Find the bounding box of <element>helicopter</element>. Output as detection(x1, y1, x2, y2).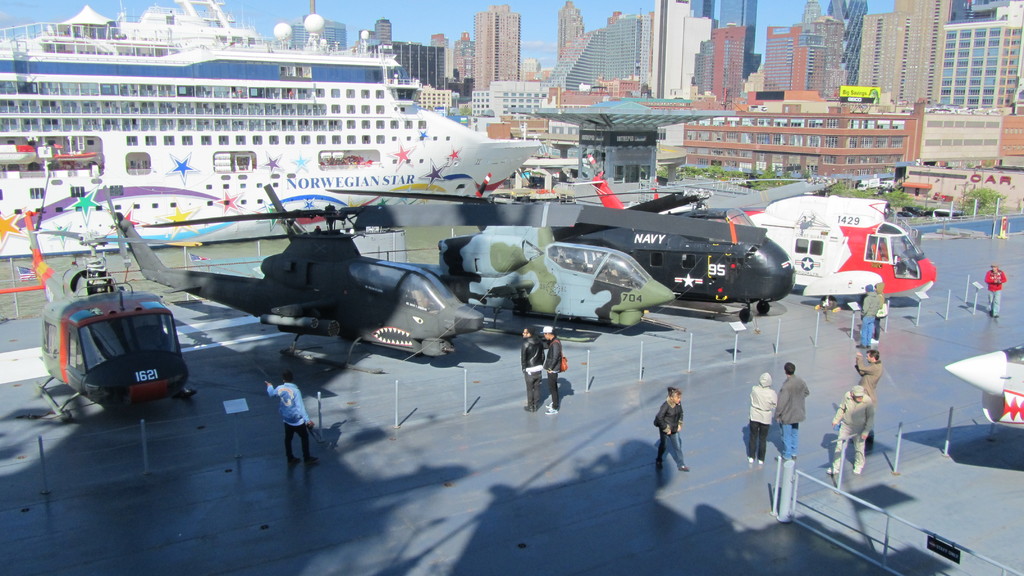
detection(323, 179, 768, 342).
